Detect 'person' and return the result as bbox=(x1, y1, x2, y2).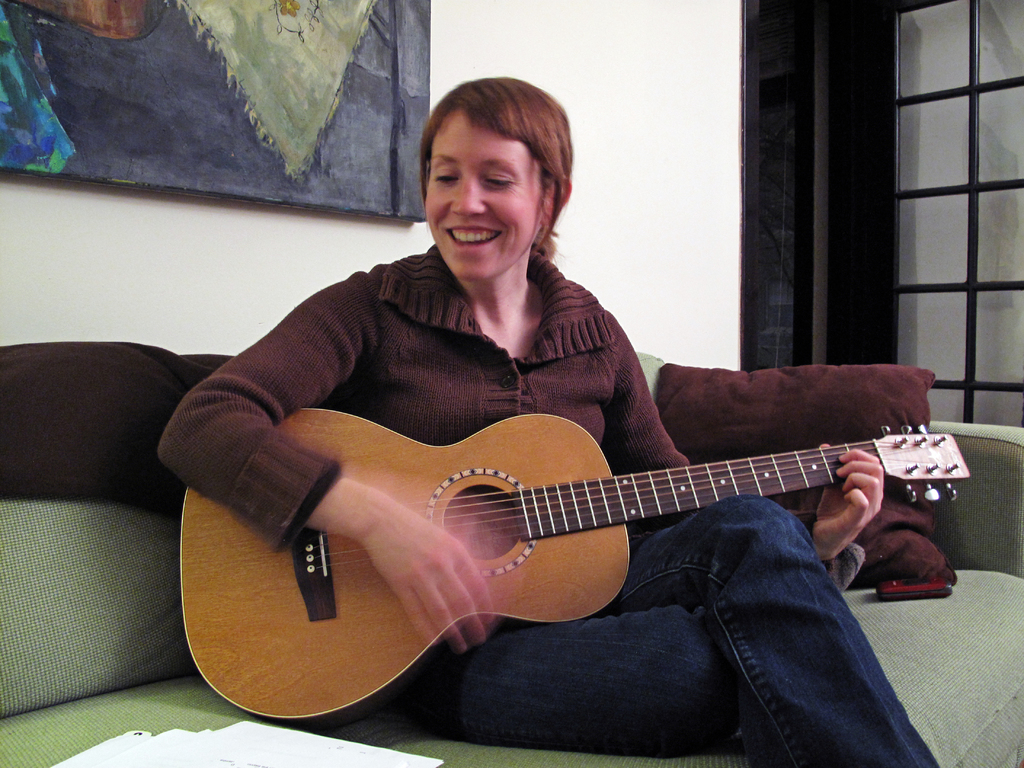
bbox=(193, 177, 949, 745).
